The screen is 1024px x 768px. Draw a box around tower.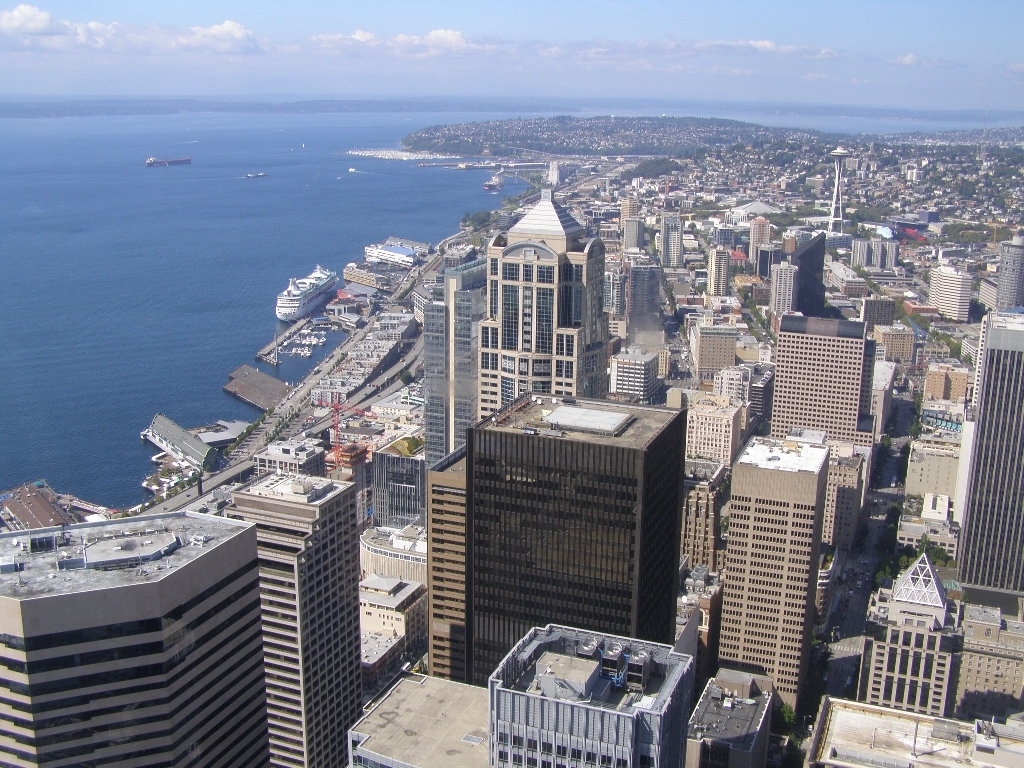
468 364 689 678.
